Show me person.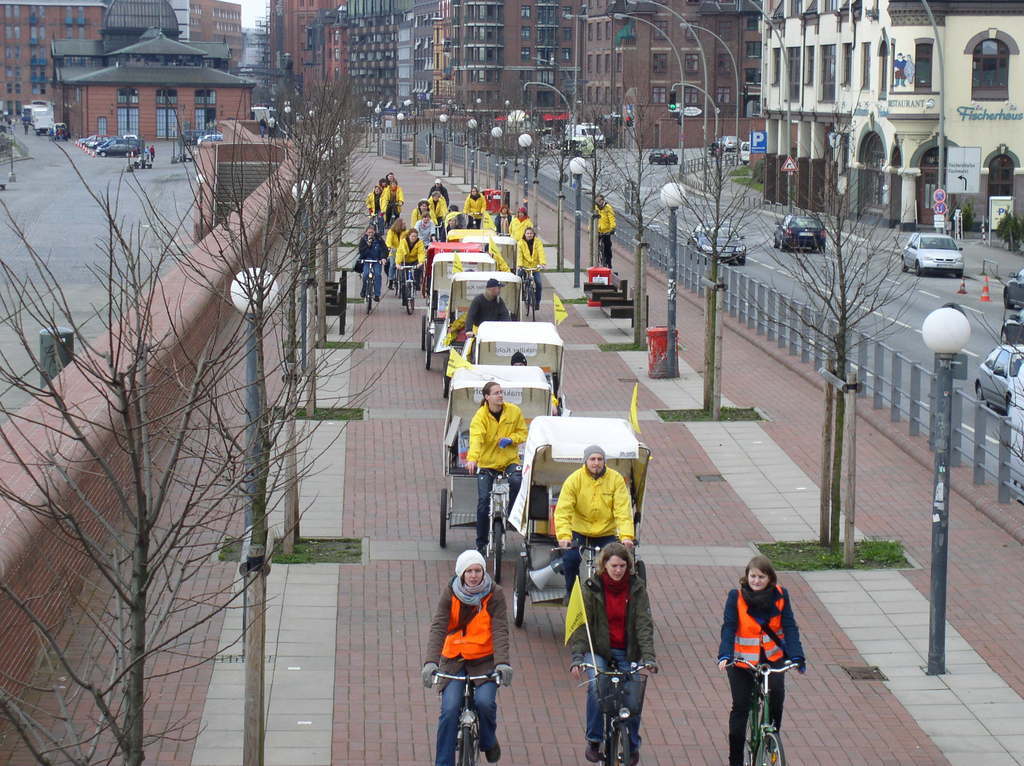
person is here: bbox=[550, 443, 636, 602].
